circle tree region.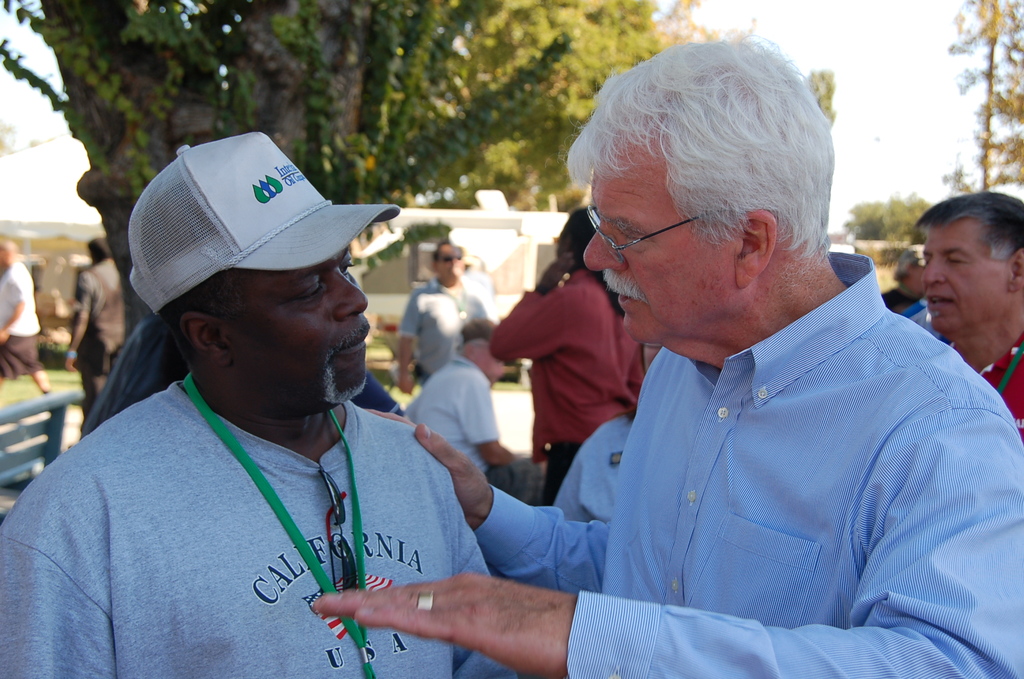
Region: [843,189,935,244].
